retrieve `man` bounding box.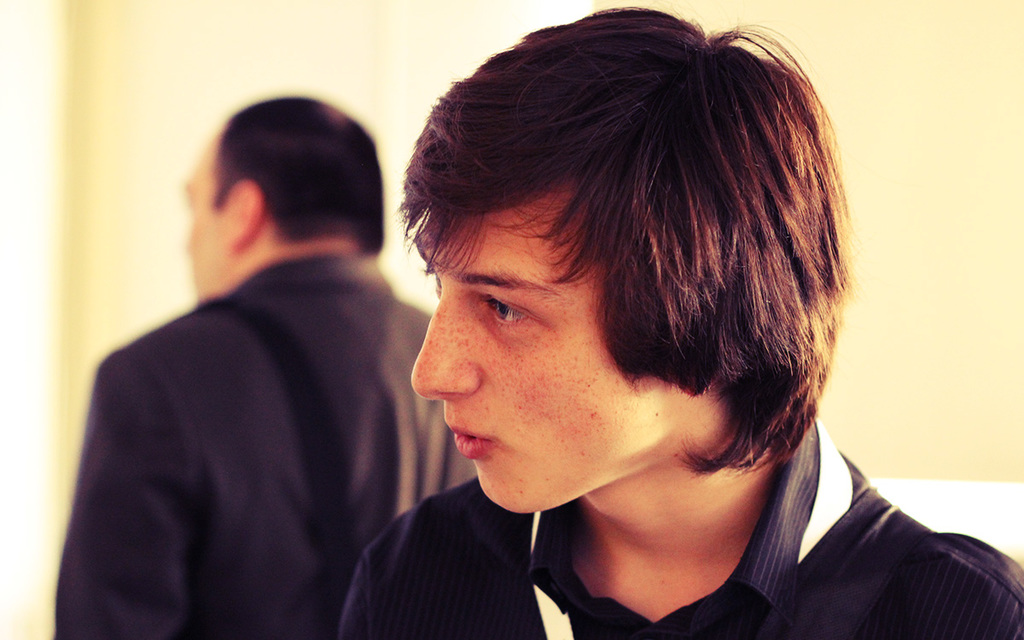
Bounding box: BBox(68, 89, 476, 639).
